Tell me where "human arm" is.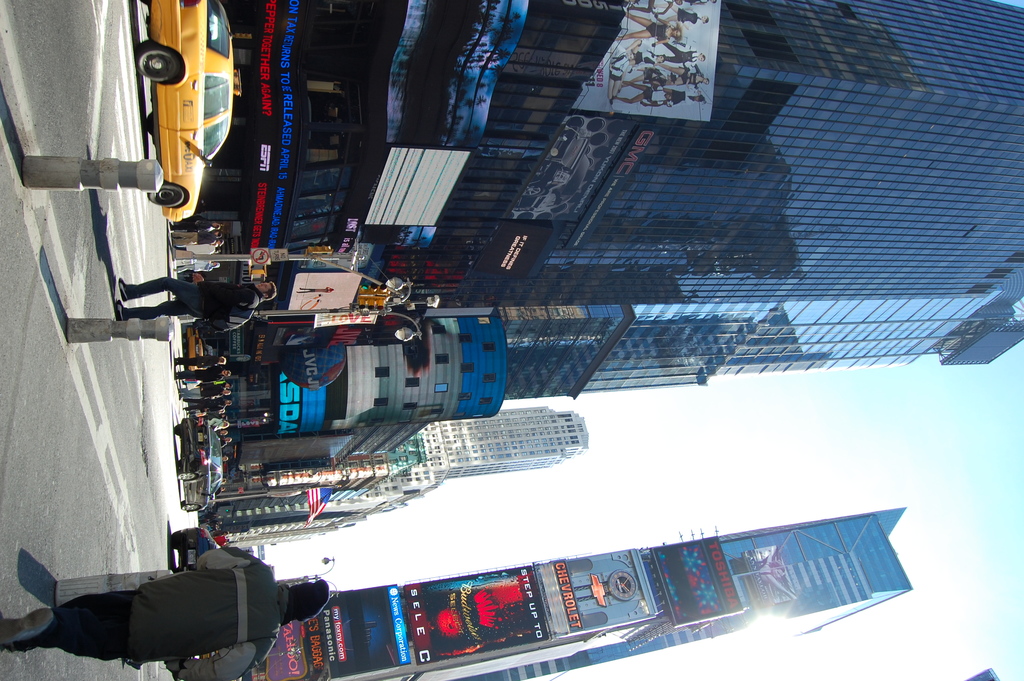
"human arm" is at BBox(166, 641, 267, 680).
